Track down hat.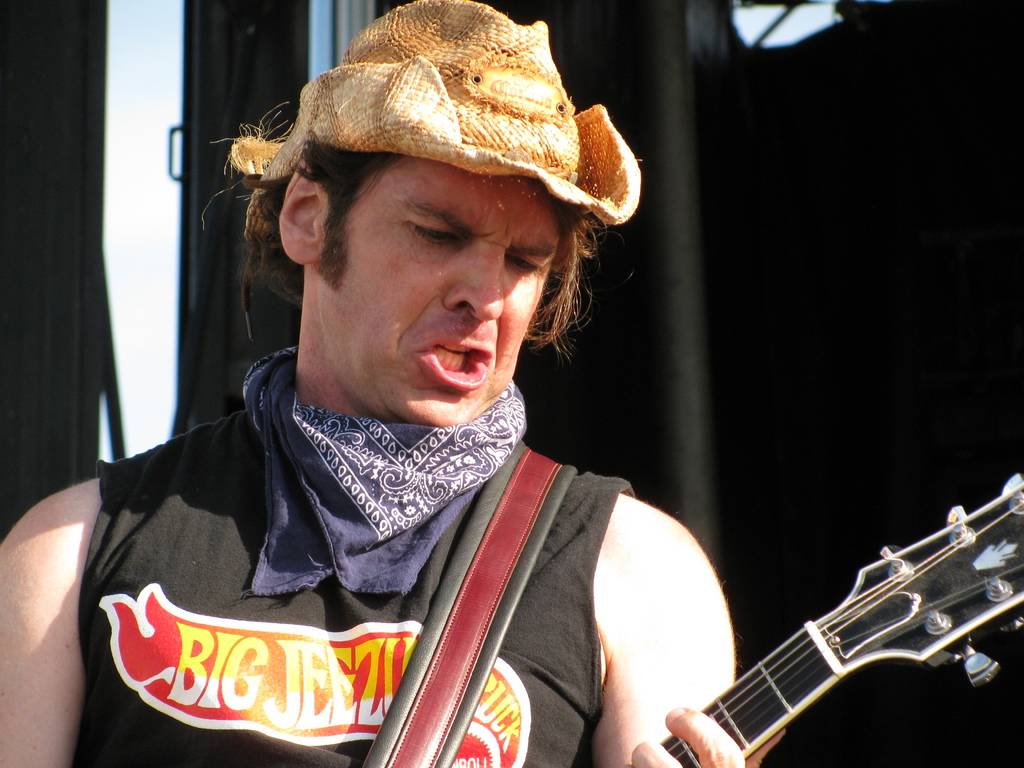
Tracked to rect(229, 0, 644, 228).
